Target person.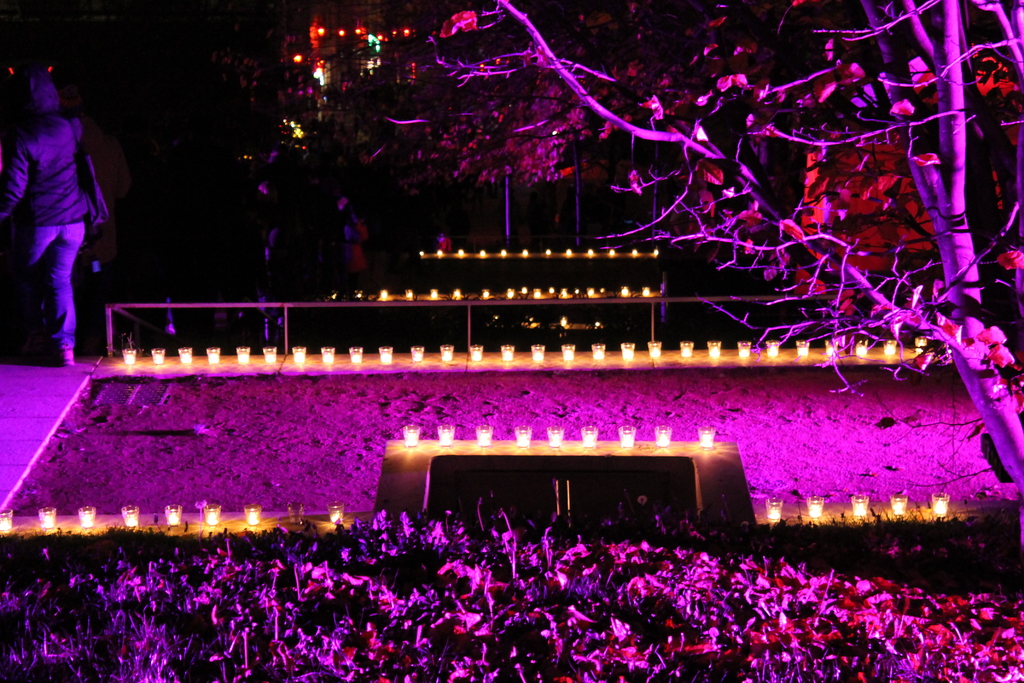
Target region: select_region(0, 69, 102, 370).
